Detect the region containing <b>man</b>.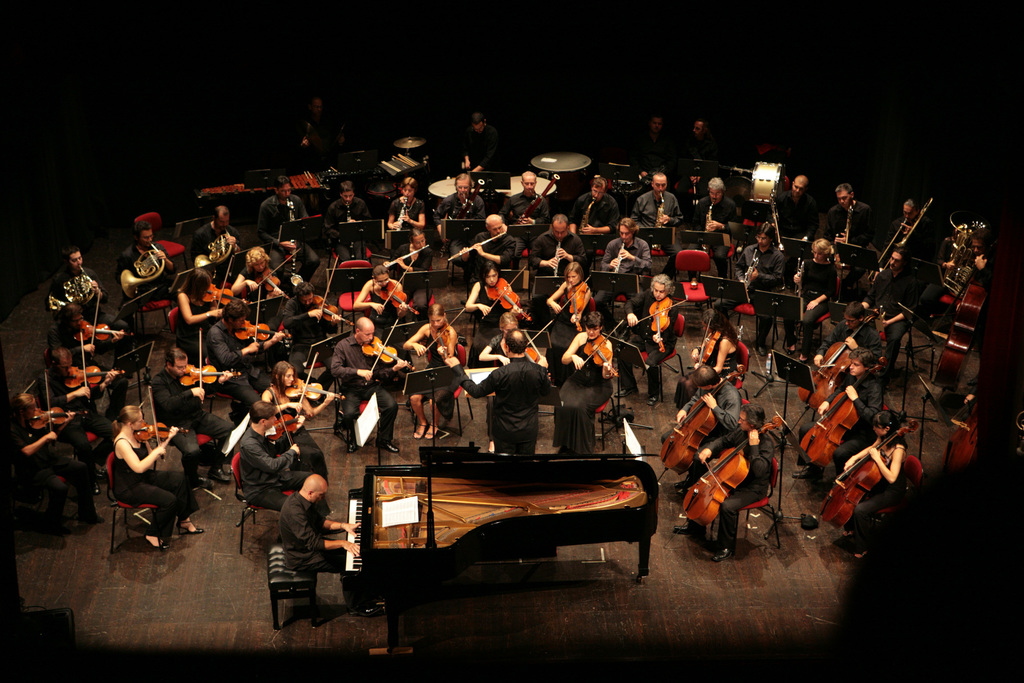
[791,347,884,482].
